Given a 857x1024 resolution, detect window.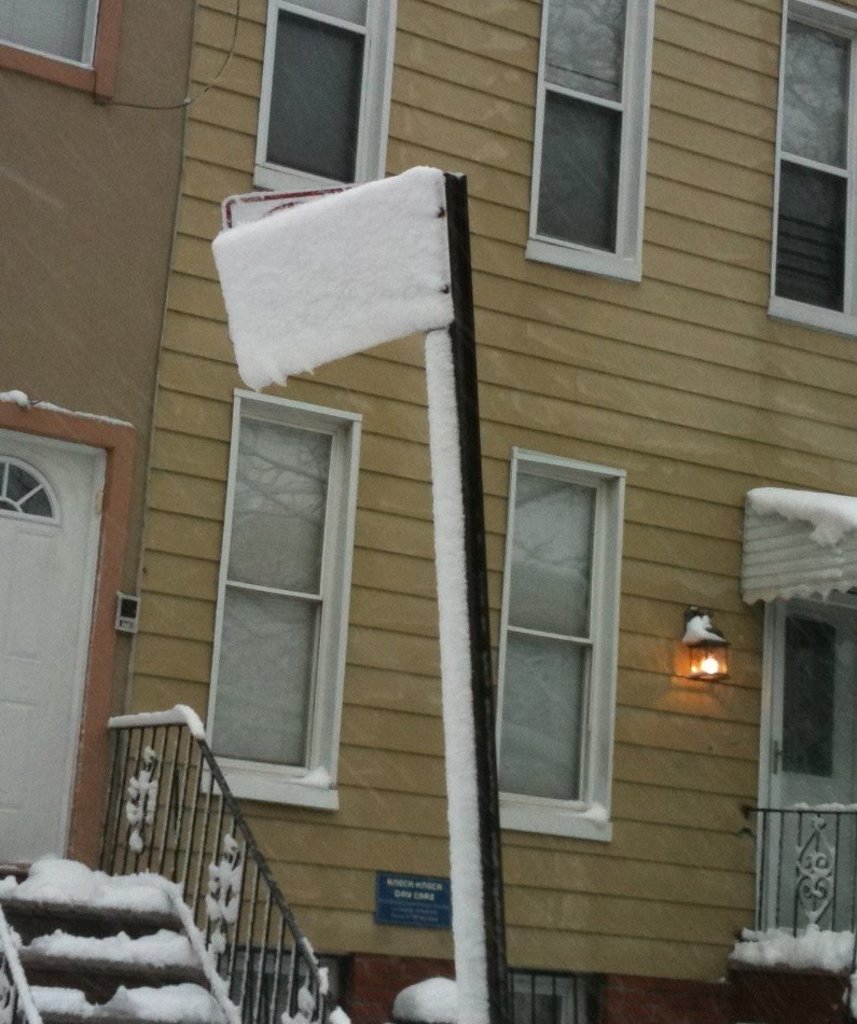
x1=223, y1=392, x2=335, y2=799.
